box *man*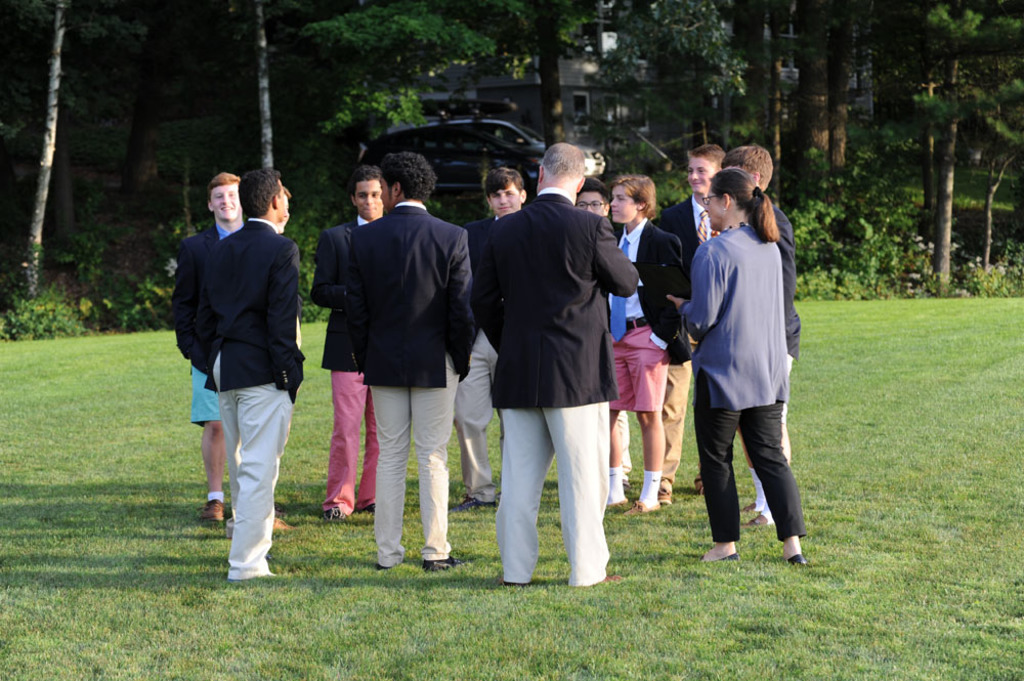
rect(165, 171, 250, 517)
